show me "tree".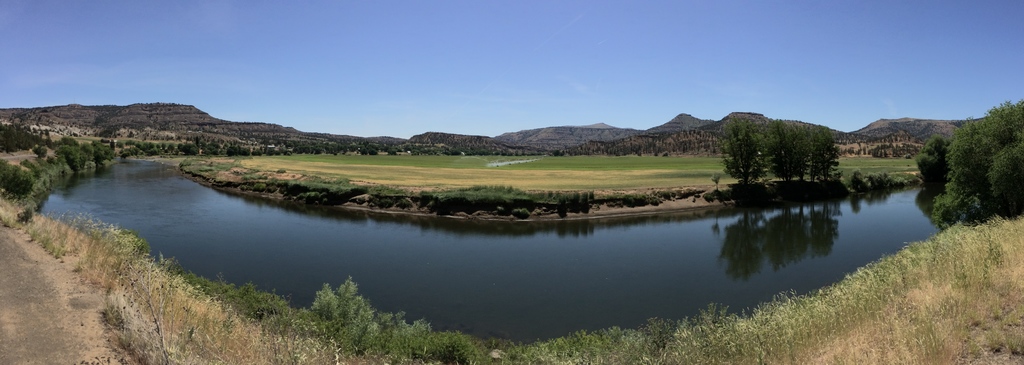
"tree" is here: {"x1": 803, "y1": 128, "x2": 842, "y2": 185}.
